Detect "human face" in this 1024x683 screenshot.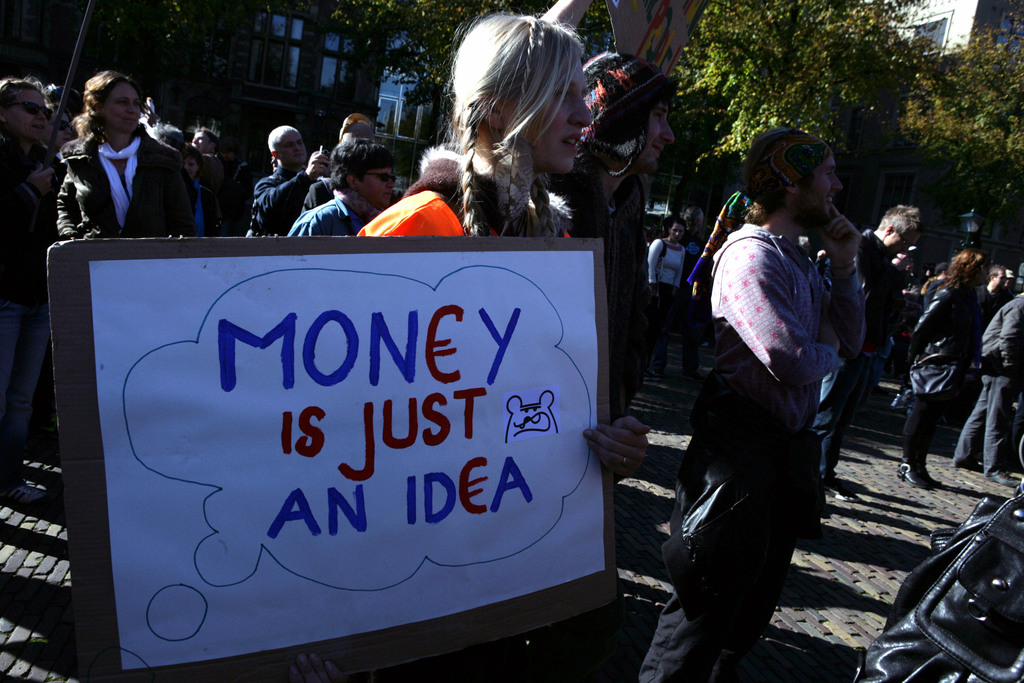
Detection: {"x1": 669, "y1": 222, "x2": 685, "y2": 240}.
